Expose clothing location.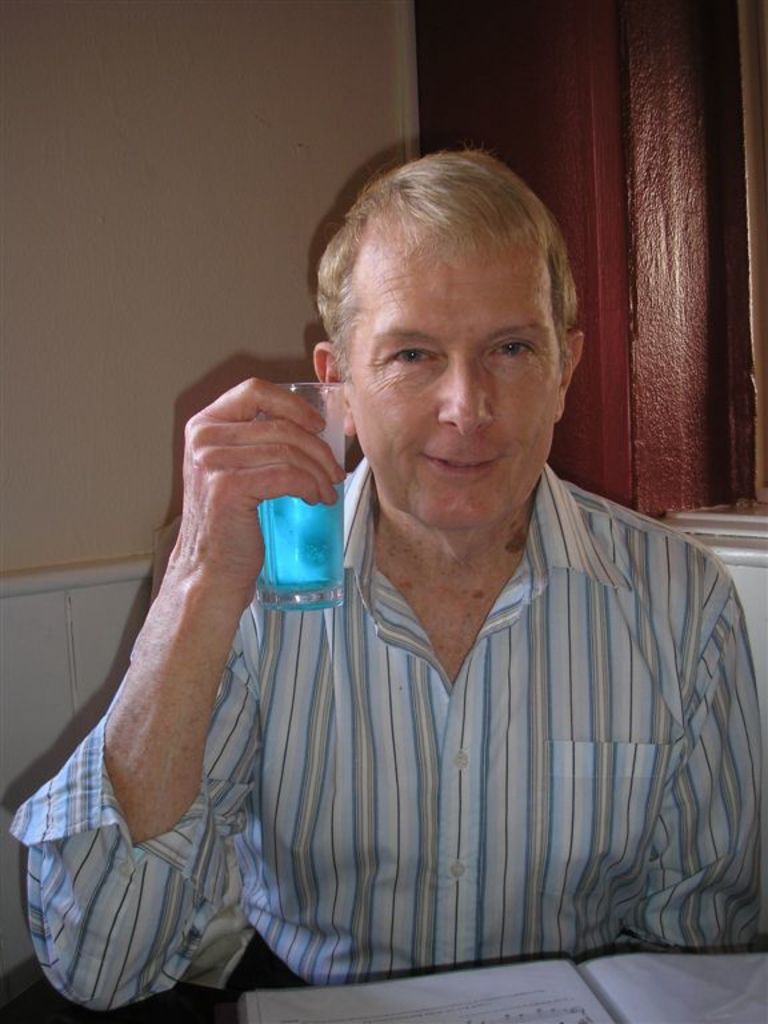
Exposed at 177 439 743 972.
